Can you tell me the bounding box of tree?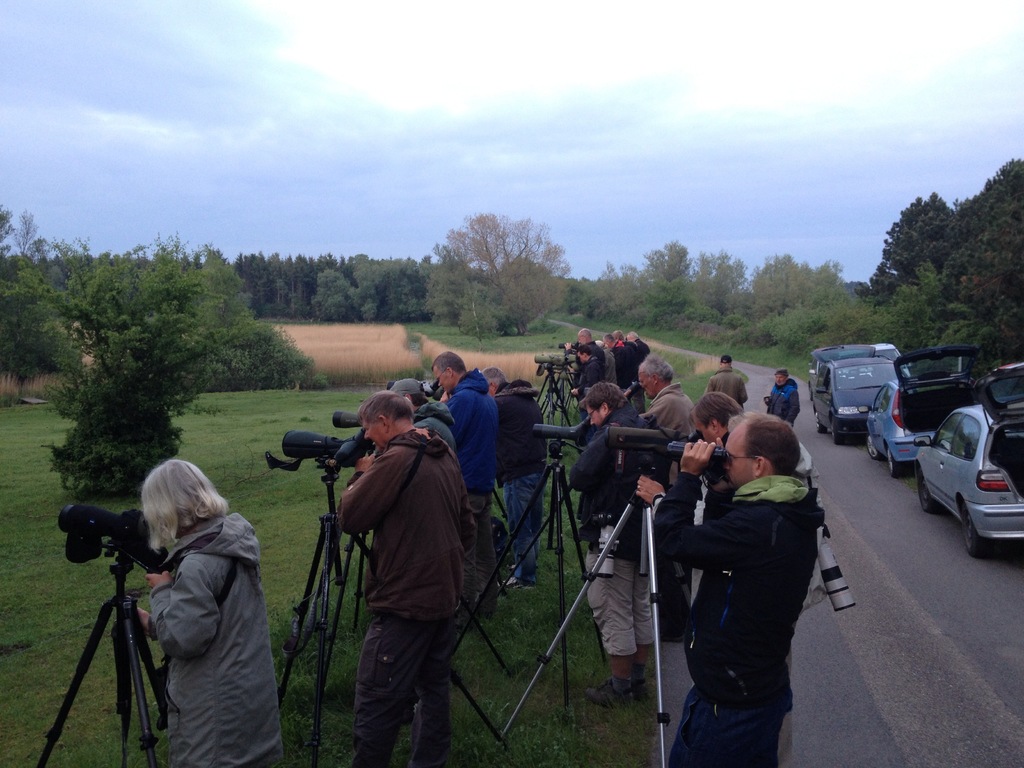
locate(42, 321, 198, 500).
